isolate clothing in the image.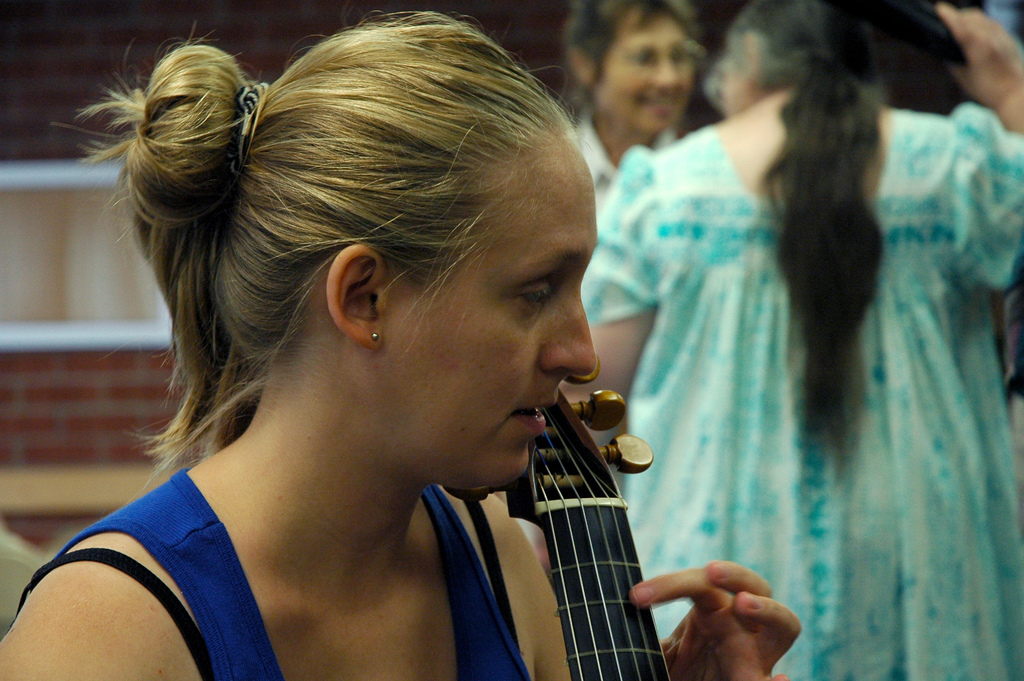
Isolated region: region(552, 121, 689, 213).
